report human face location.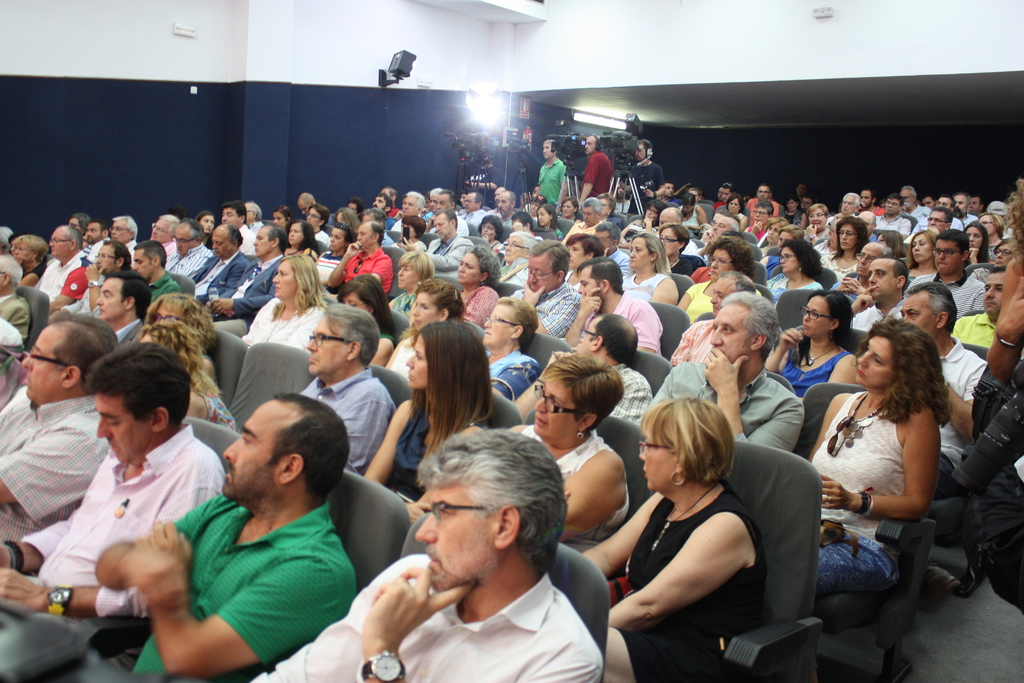
Report: (left=155, top=300, right=189, bottom=323).
